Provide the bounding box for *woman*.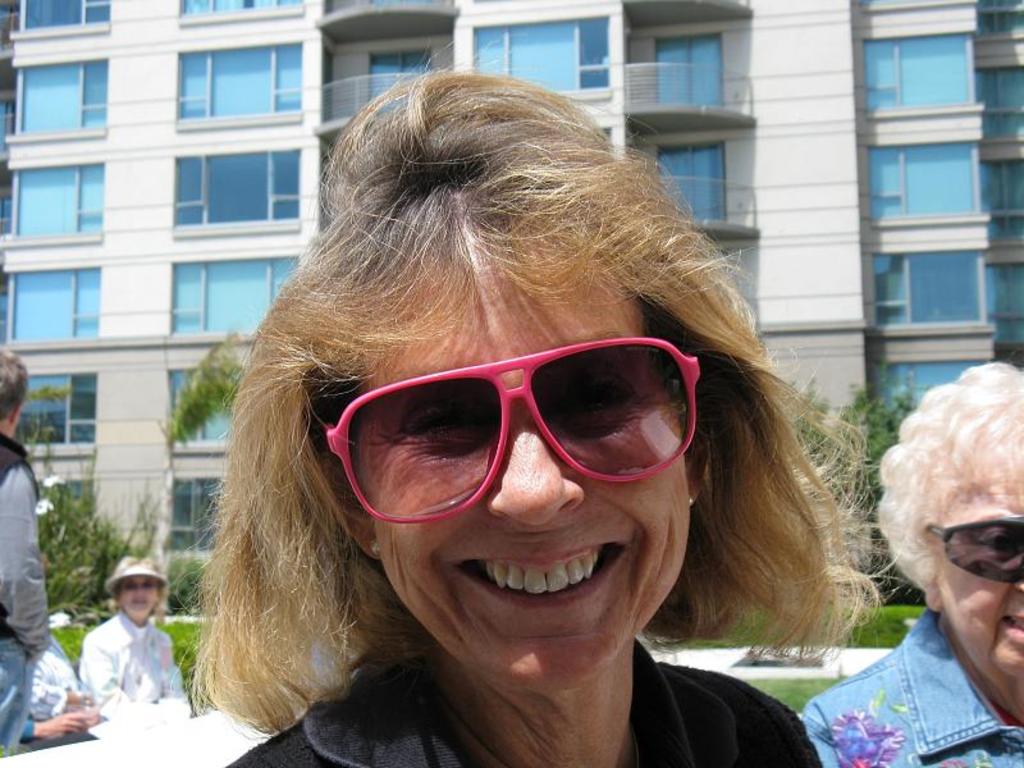
[left=796, top=357, right=1023, bottom=767].
